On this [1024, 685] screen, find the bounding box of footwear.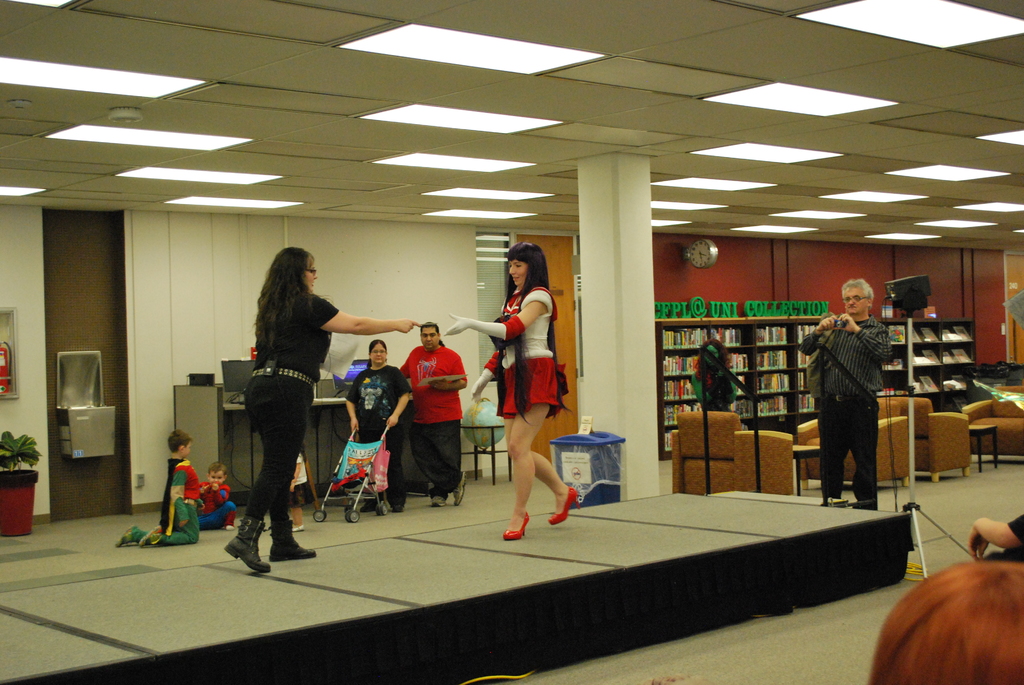
Bounding box: bbox=(502, 510, 531, 540).
